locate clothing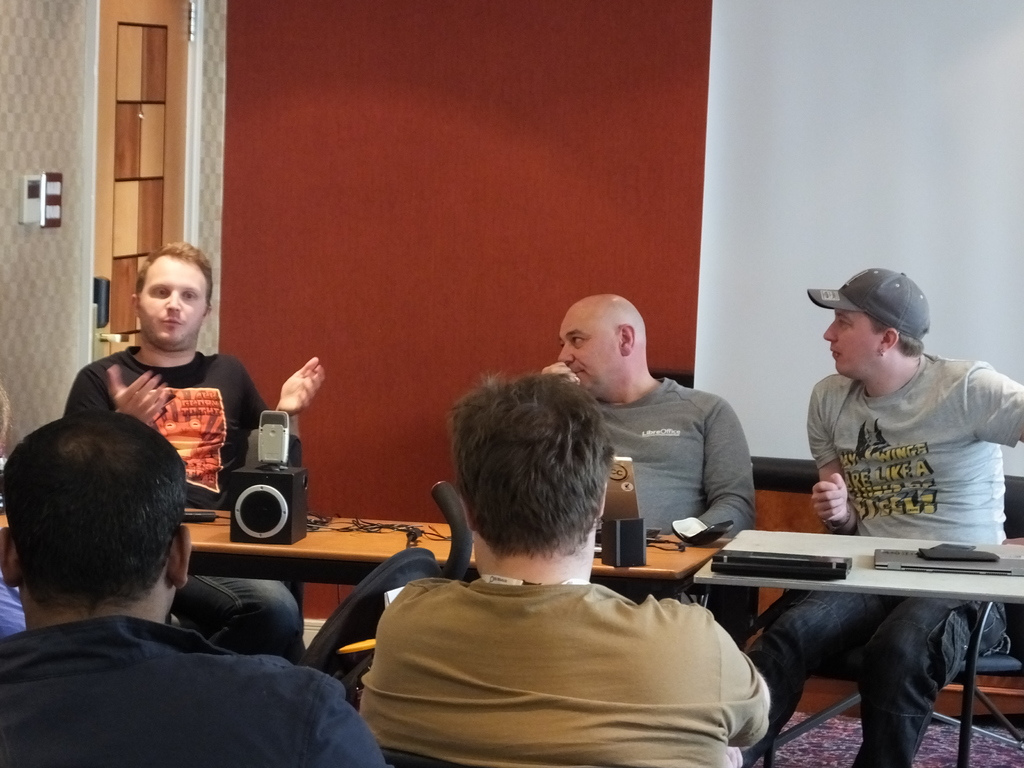
locate(806, 349, 1023, 538)
